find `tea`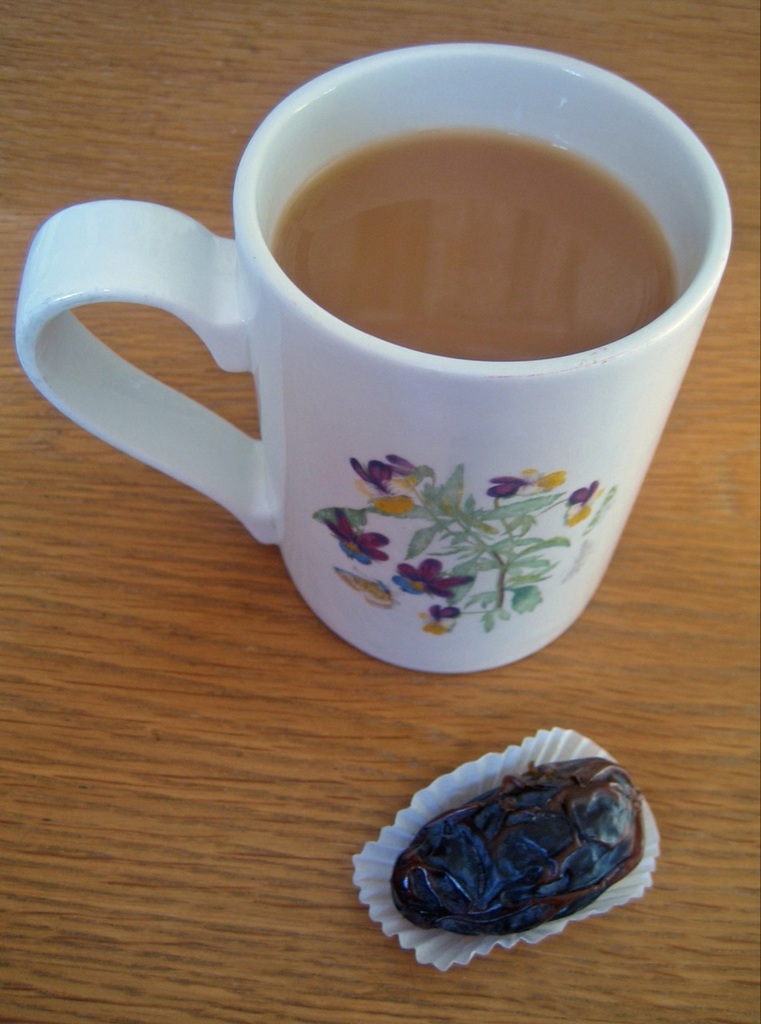
278:122:677:355
